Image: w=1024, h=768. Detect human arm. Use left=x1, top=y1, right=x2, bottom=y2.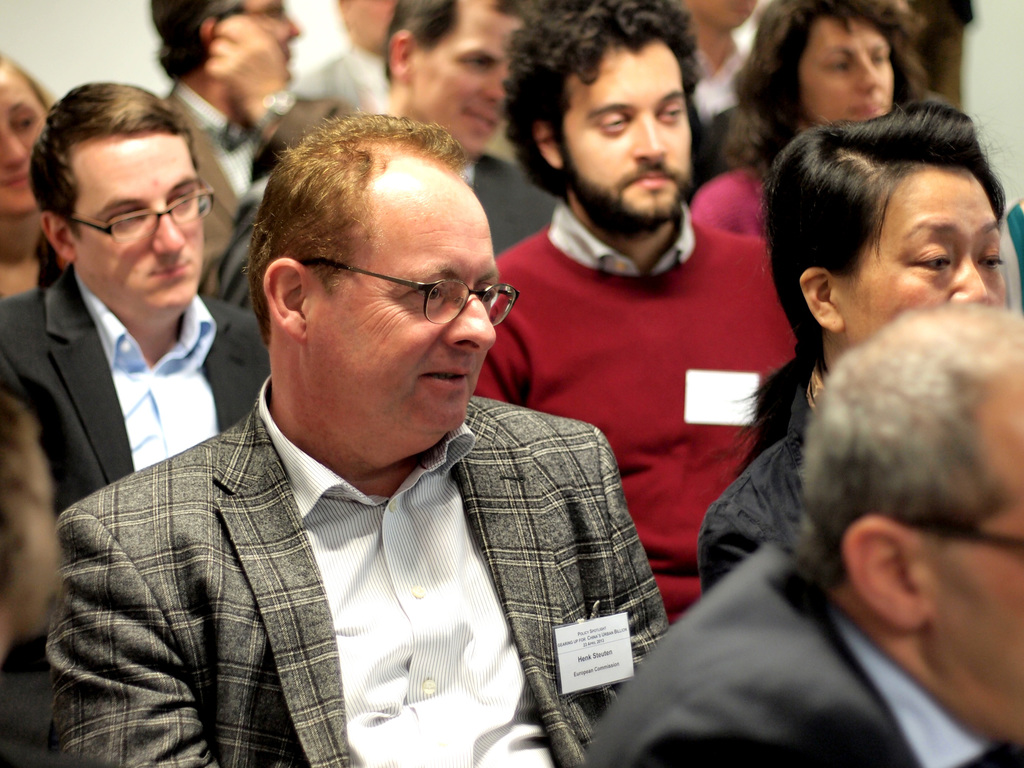
left=699, top=502, right=764, bottom=600.
